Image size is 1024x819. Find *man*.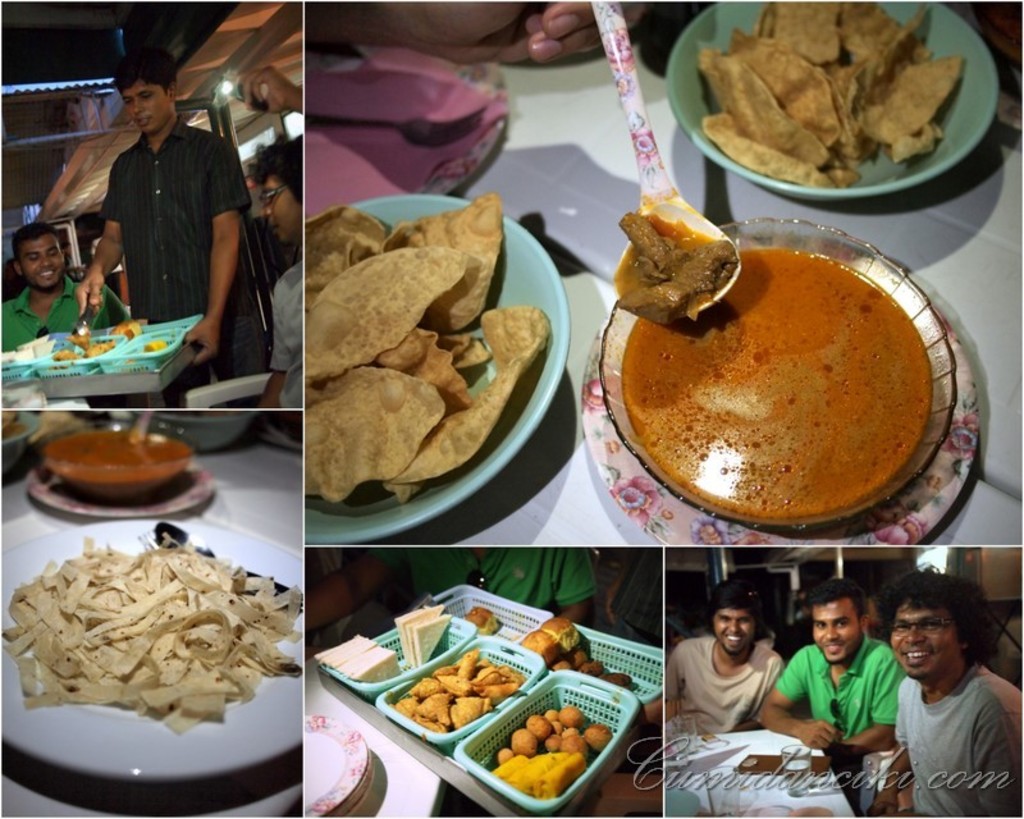
[764,581,901,767].
